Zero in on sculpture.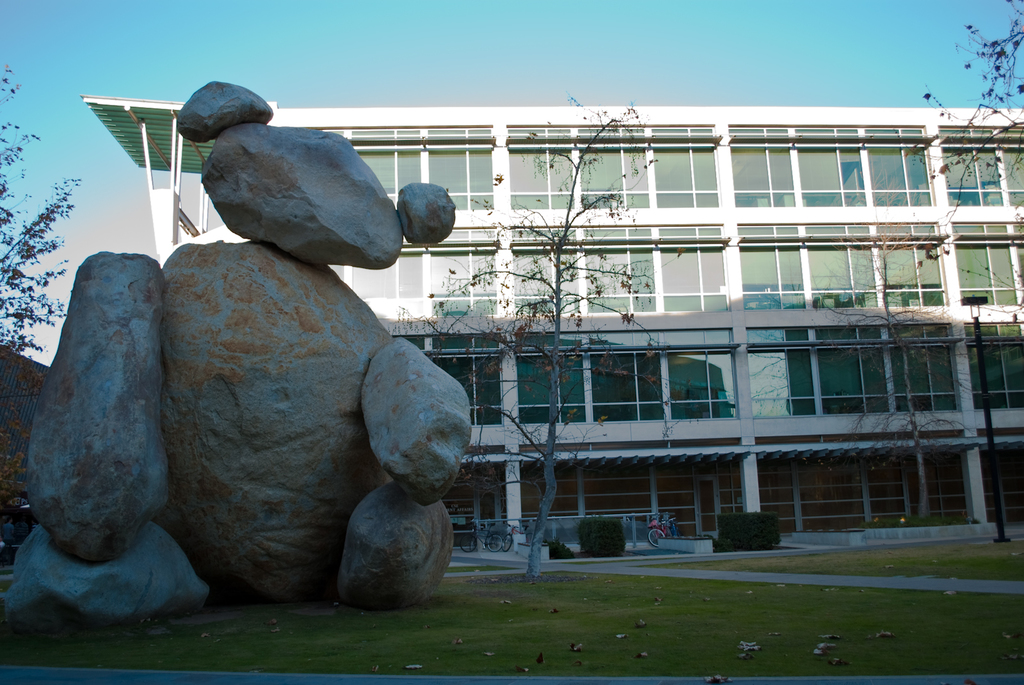
Zeroed in: {"x1": 0, "y1": 83, "x2": 476, "y2": 642}.
